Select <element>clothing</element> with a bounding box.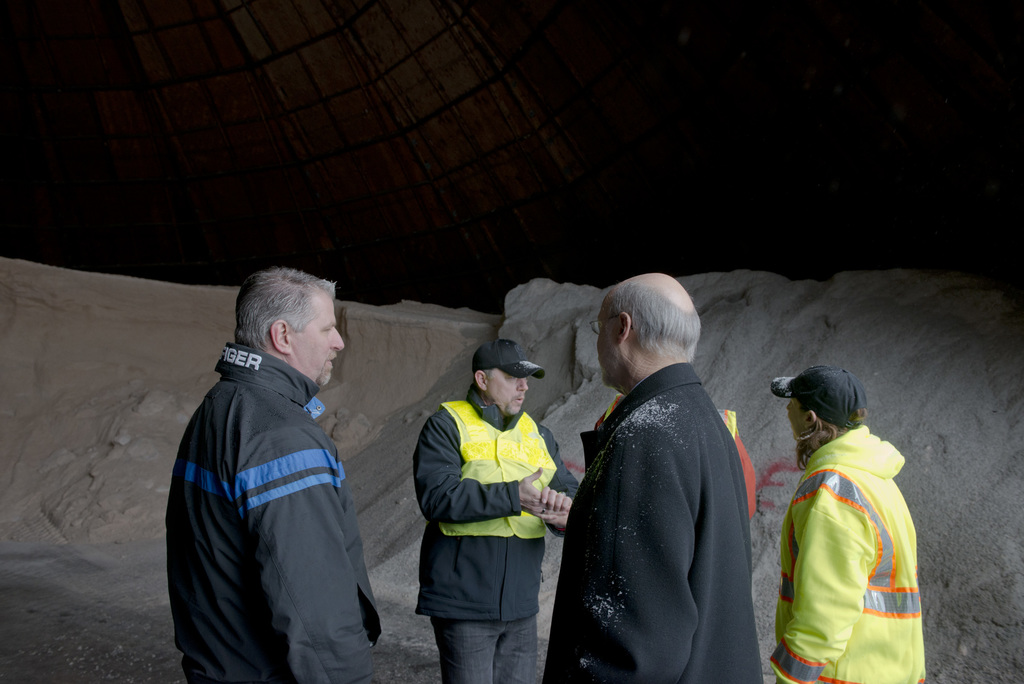
(x1=422, y1=396, x2=564, y2=683).
